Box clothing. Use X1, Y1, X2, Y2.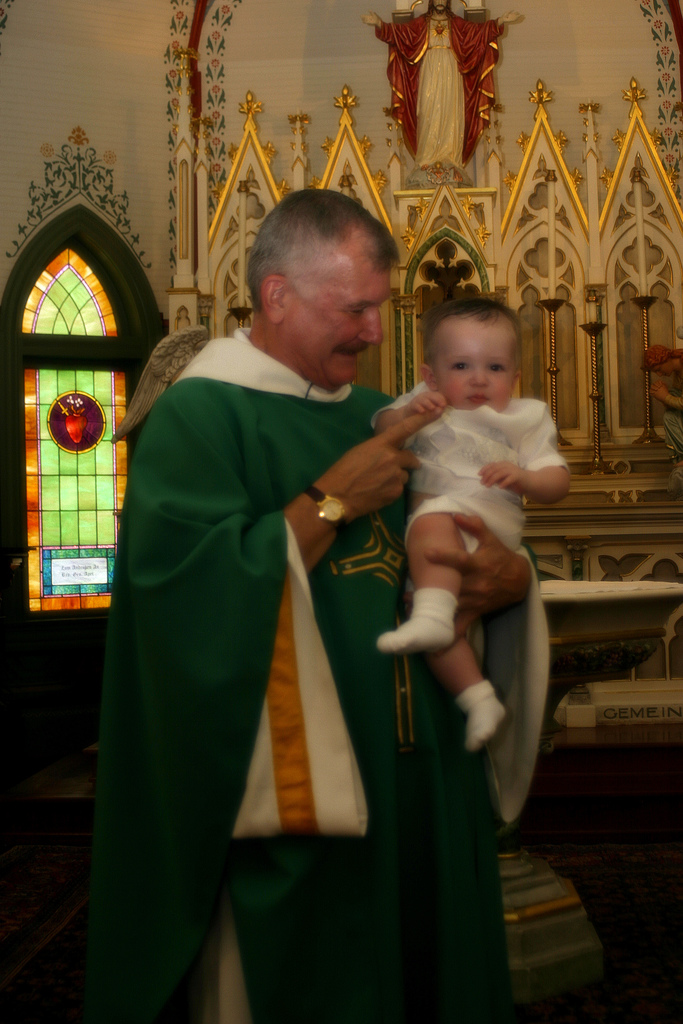
127, 232, 504, 1005.
